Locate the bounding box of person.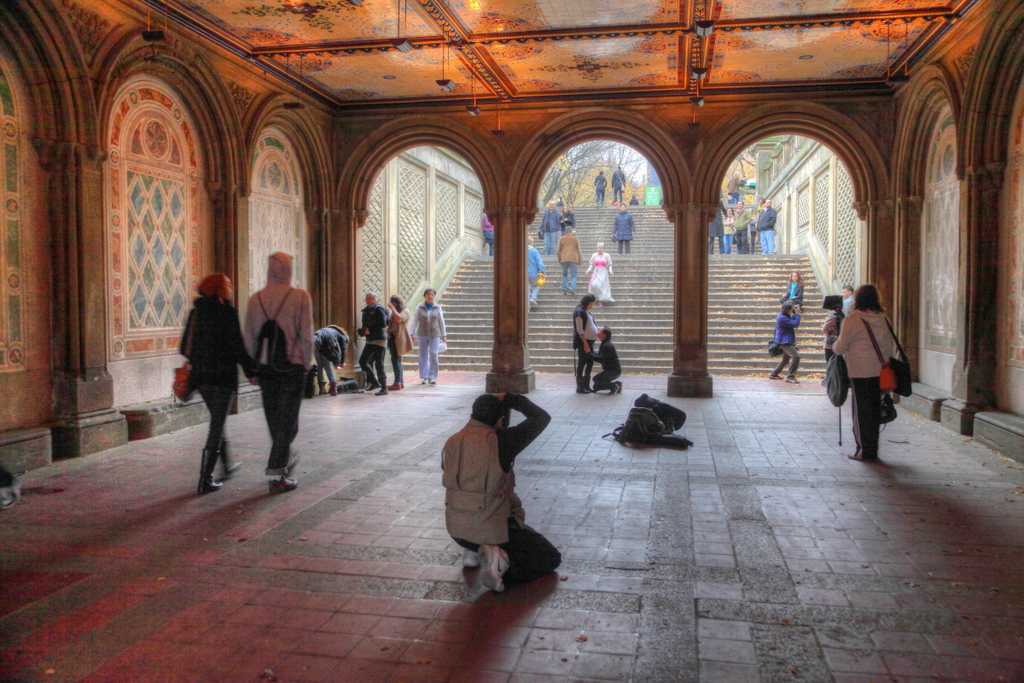
Bounding box: 768,301,804,382.
